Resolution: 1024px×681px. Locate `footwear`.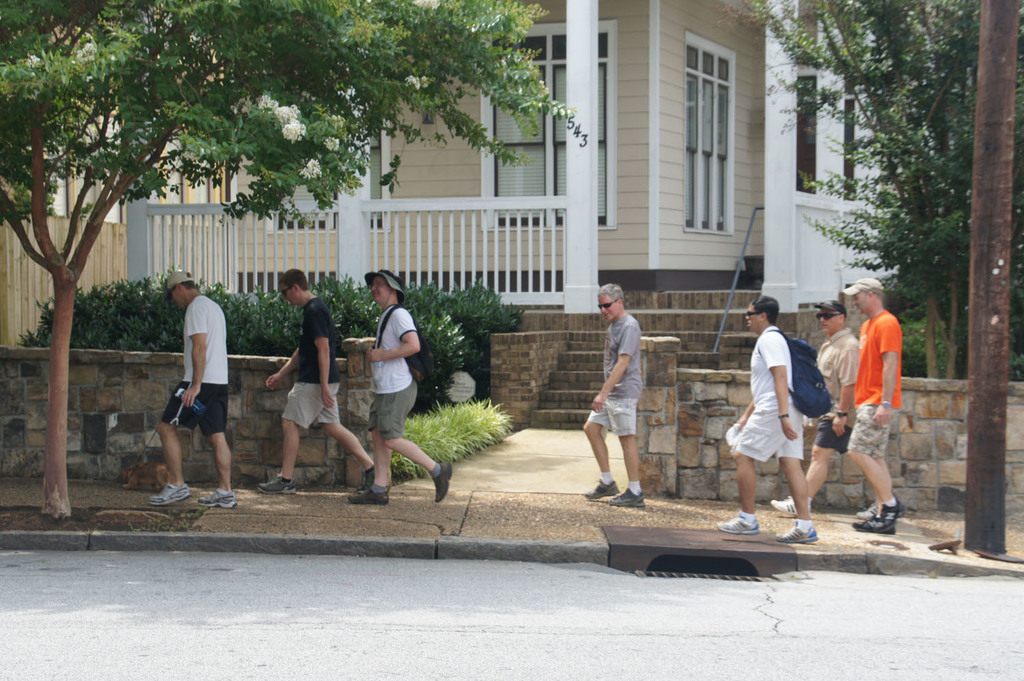
778, 521, 820, 544.
